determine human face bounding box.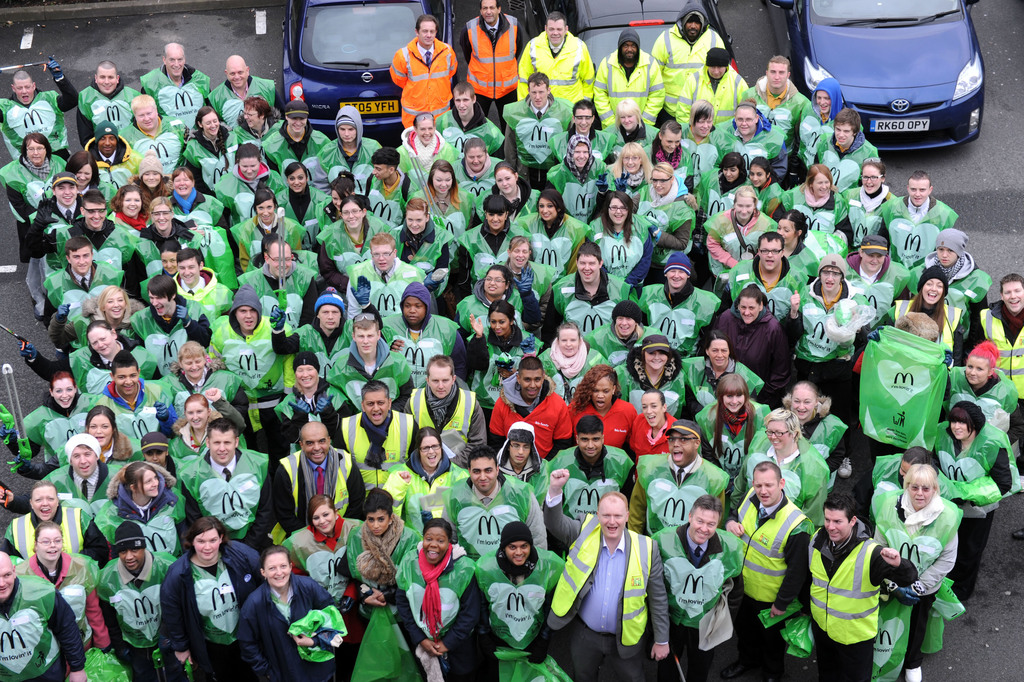
Determined: box(695, 111, 710, 138).
